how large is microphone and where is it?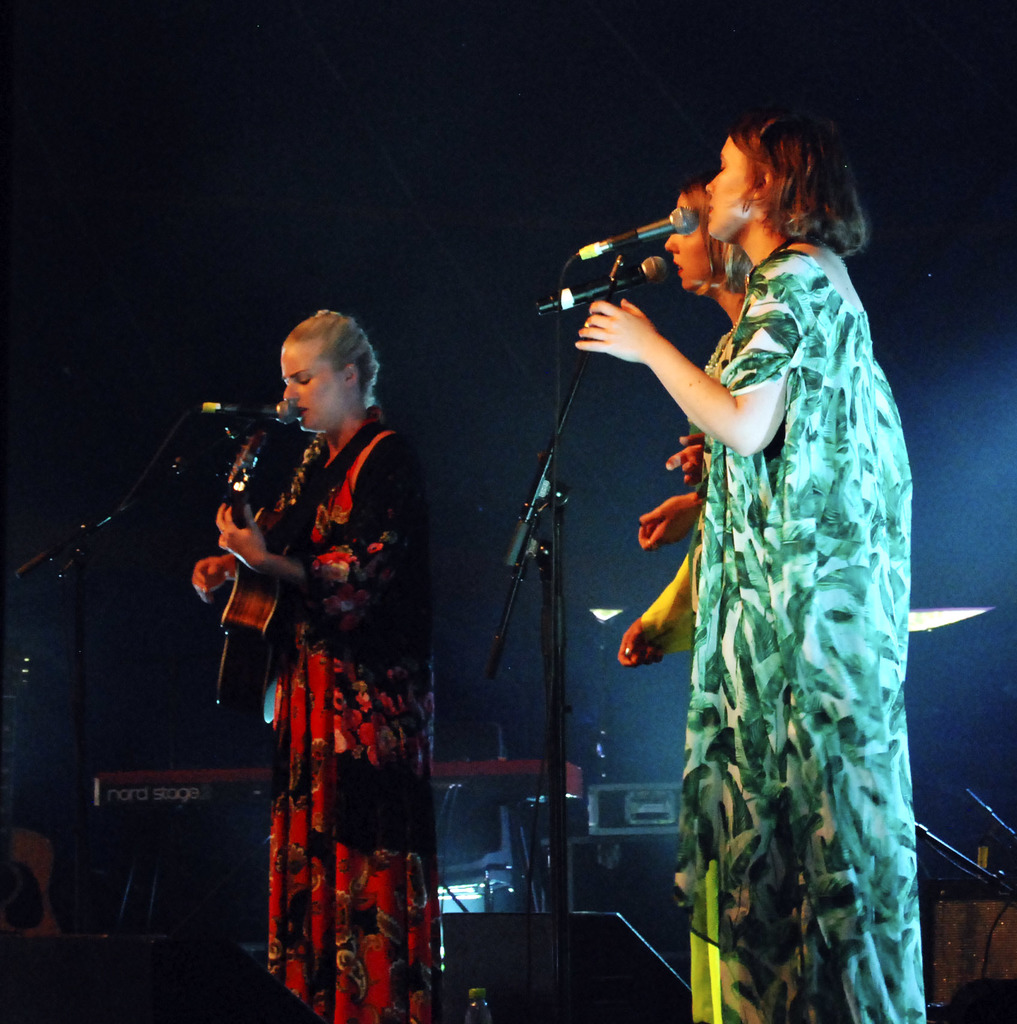
Bounding box: [left=582, top=195, right=742, bottom=292].
